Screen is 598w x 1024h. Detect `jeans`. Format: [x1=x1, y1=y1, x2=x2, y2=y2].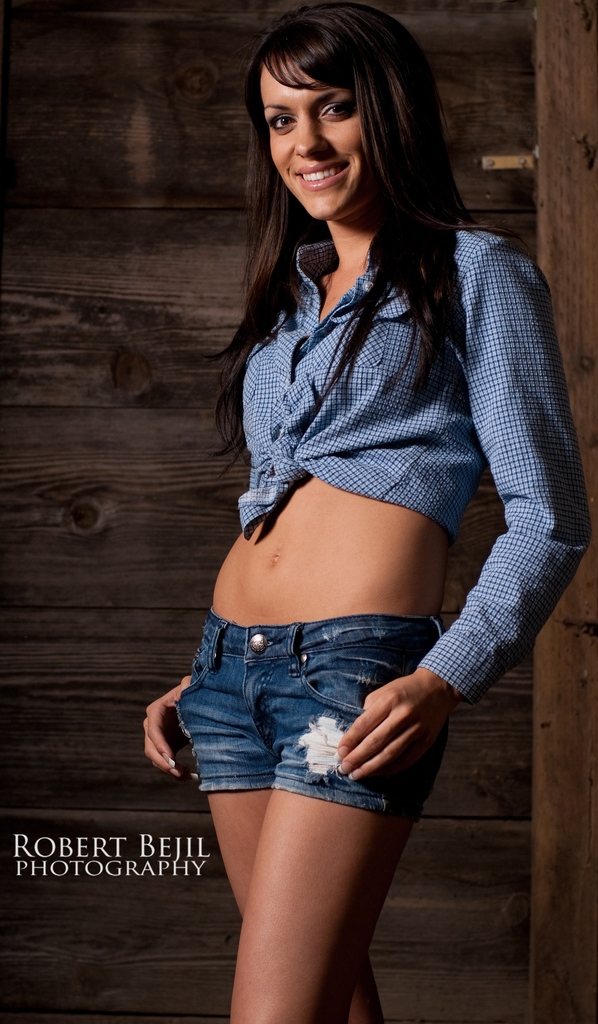
[x1=159, y1=607, x2=465, y2=840].
